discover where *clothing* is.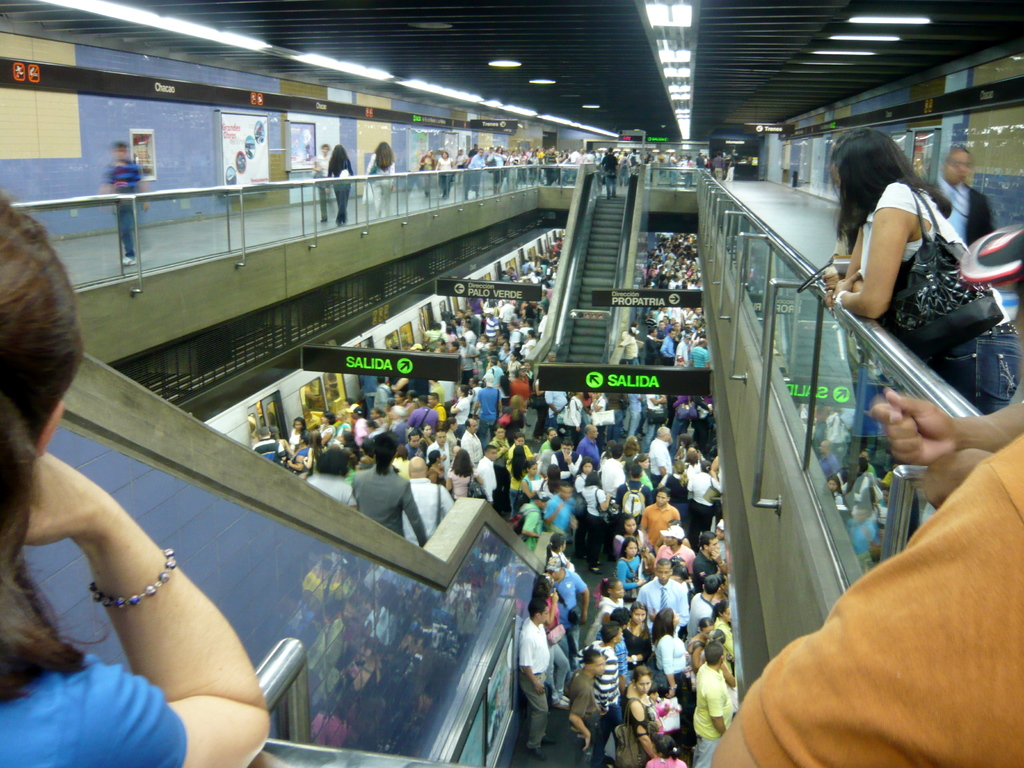
Discovered at x1=333 y1=422 x2=349 y2=441.
